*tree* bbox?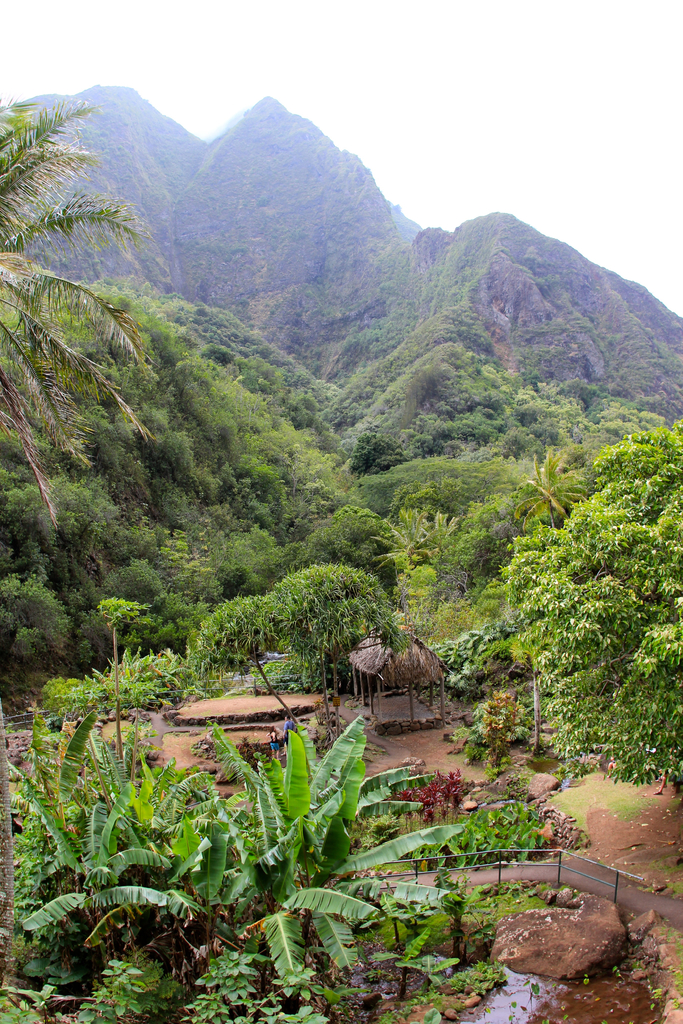
bbox=(8, 57, 183, 580)
